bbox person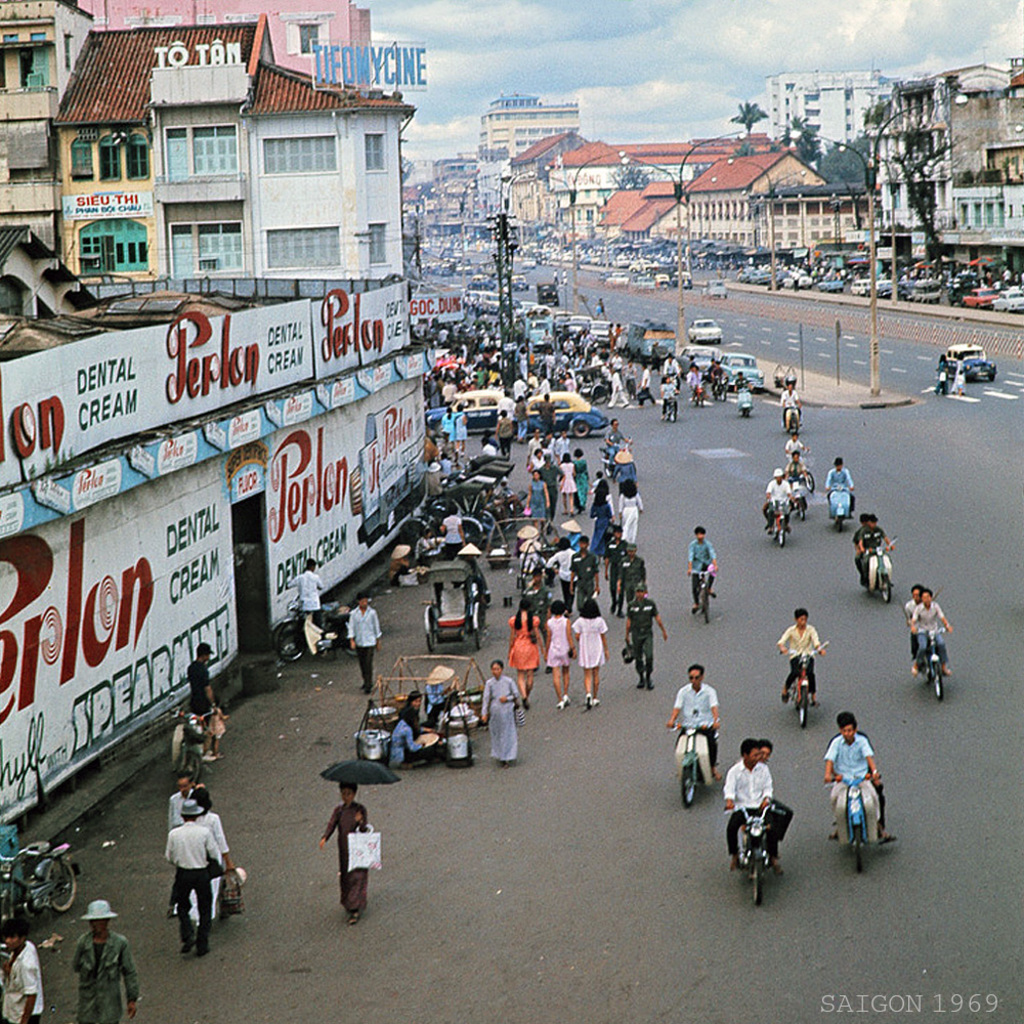
box=[459, 546, 487, 587]
